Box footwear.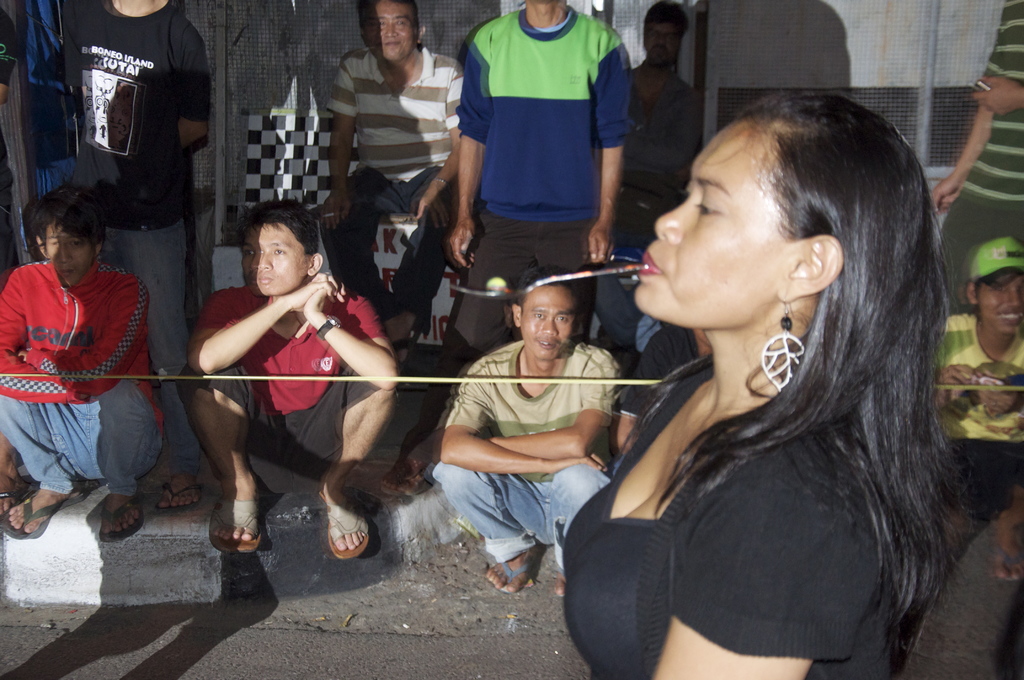
376 459 435 499.
